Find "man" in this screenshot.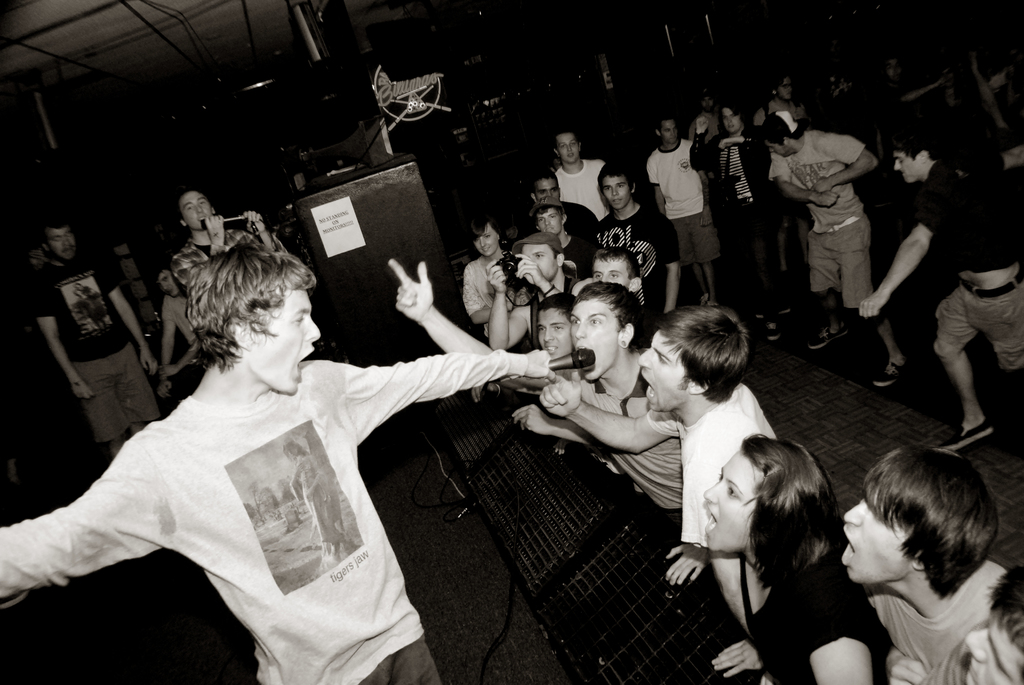
The bounding box for "man" is {"x1": 638, "y1": 114, "x2": 724, "y2": 310}.
